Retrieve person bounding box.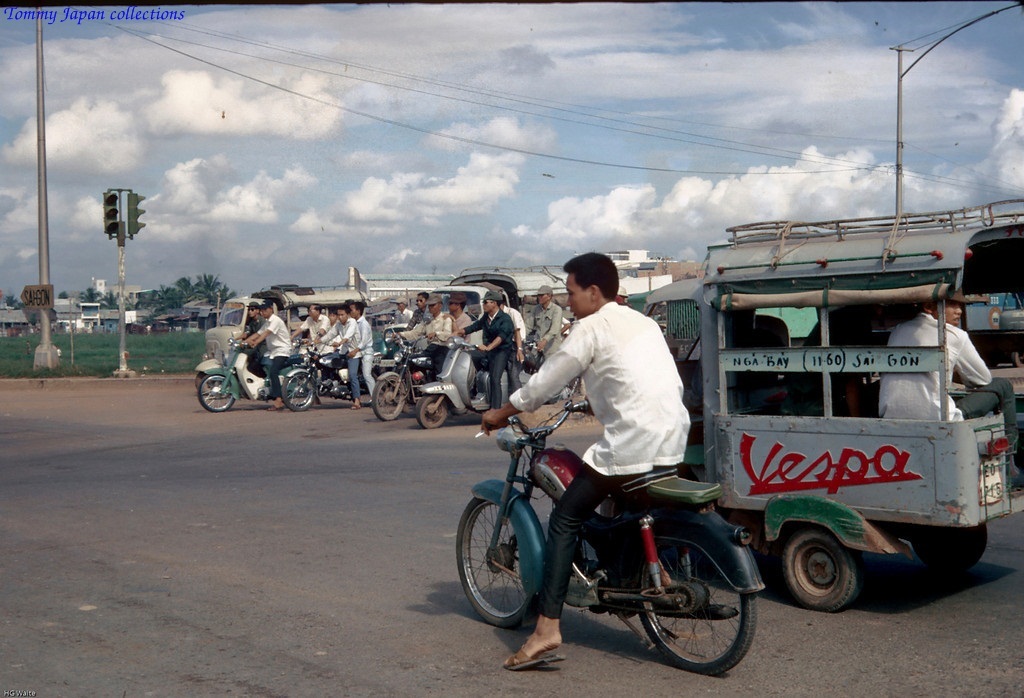
Bounding box: 484/265/712/629.
